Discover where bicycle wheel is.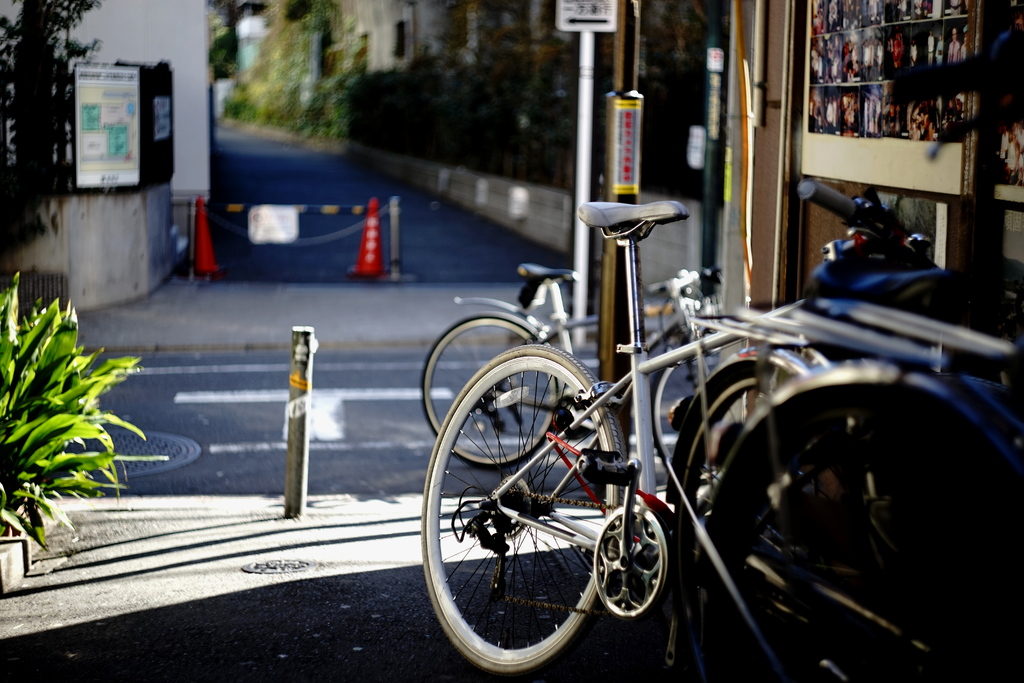
Discovered at crop(694, 388, 1023, 682).
